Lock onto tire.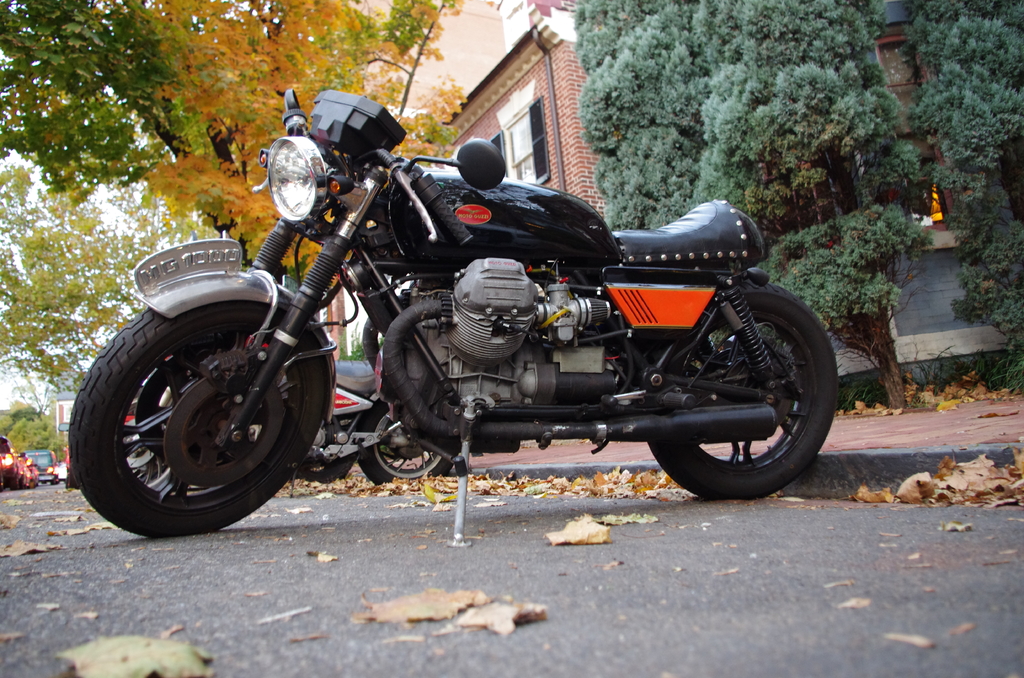
Locked: box(643, 278, 838, 499).
